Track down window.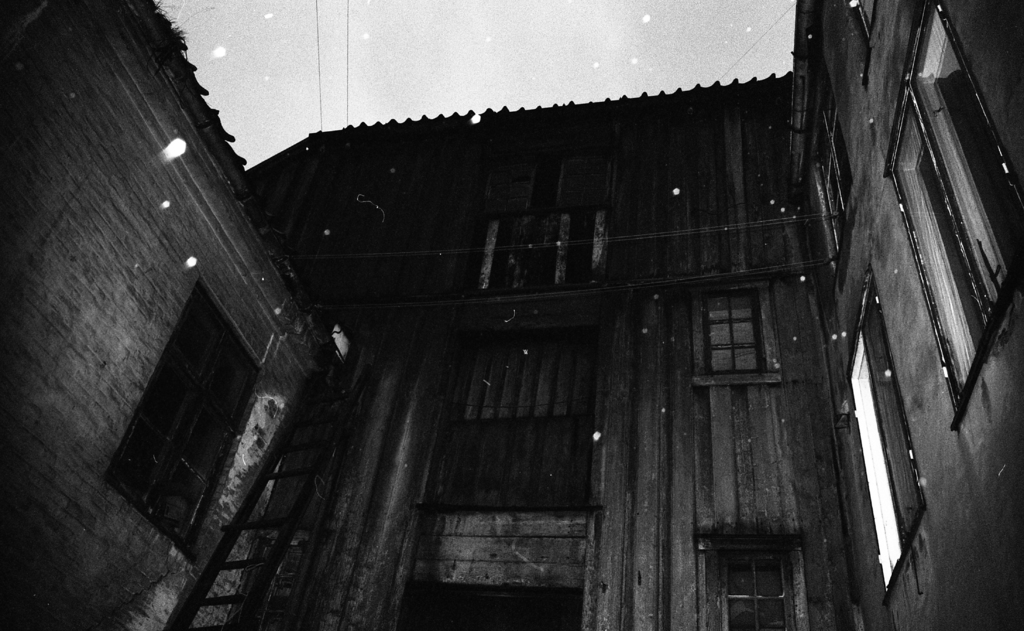
Tracked to select_region(844, 249, 927, 600).
